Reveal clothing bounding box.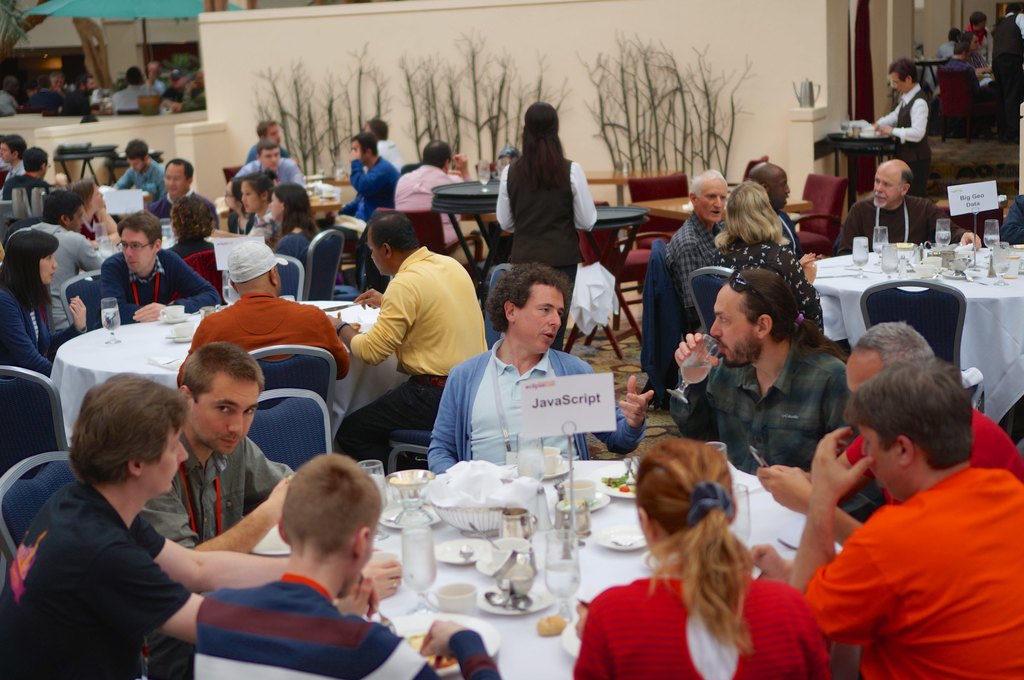
Revealed: 111, 83, 152, 109.
